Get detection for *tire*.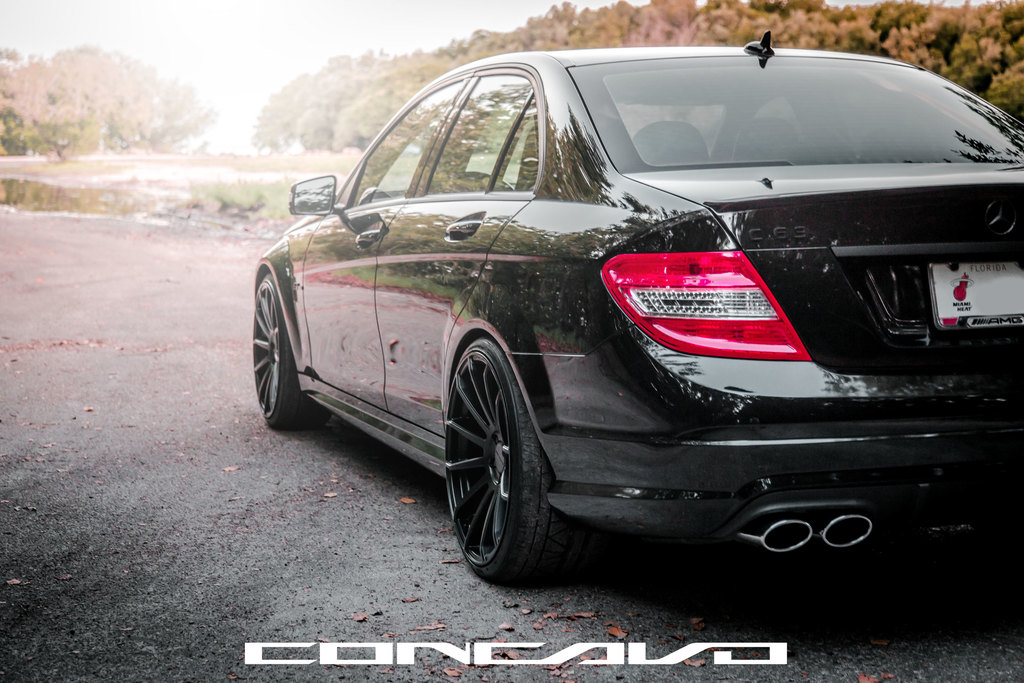
Detection: region(253, 272, 330, 431).
